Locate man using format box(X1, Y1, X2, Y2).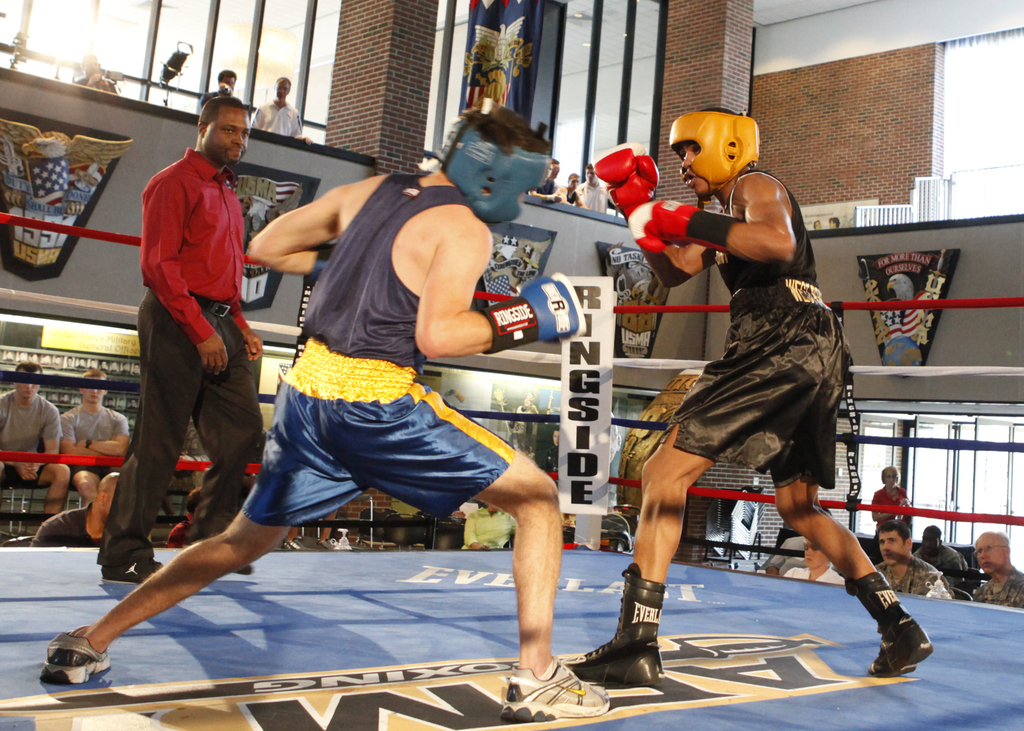
box(913, 530, 995, 598).
